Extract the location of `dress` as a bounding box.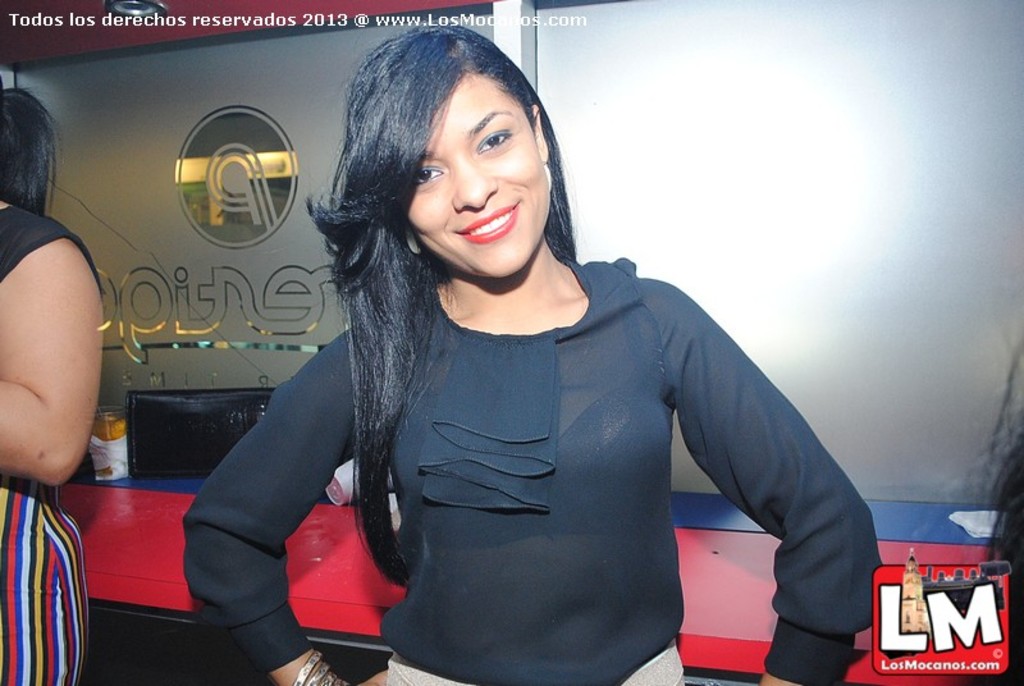
l=0, t=203, r=108, b=683.
